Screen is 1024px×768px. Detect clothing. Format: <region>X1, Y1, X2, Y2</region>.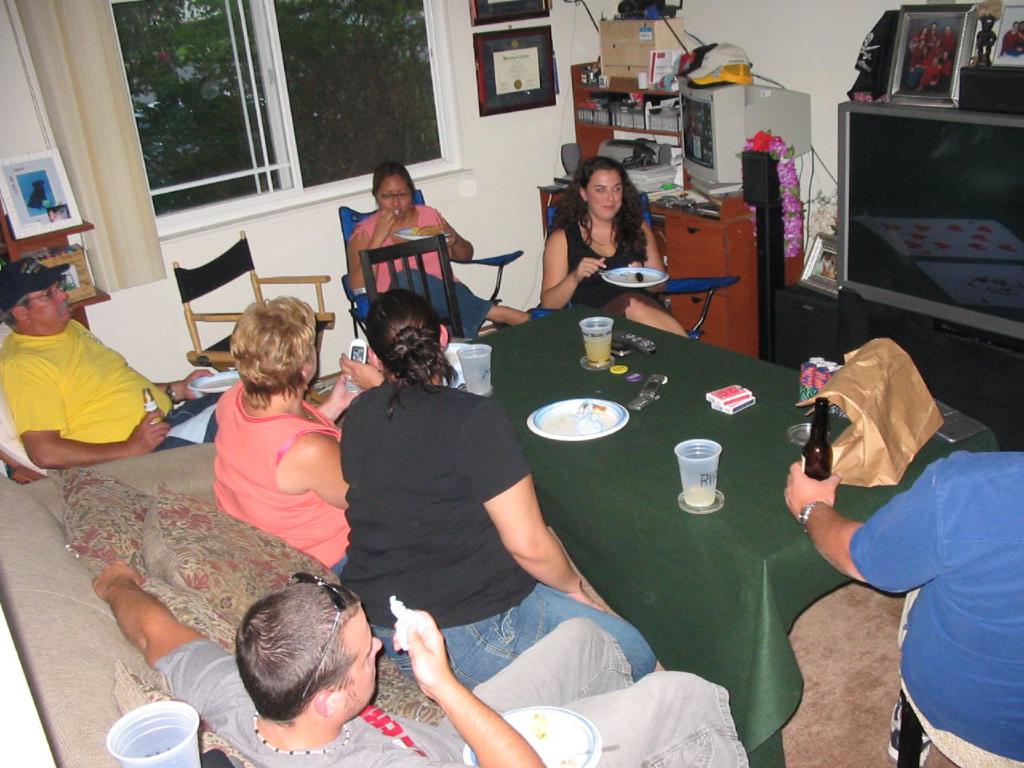
<region>853, 448, 1023, 767</region>.
